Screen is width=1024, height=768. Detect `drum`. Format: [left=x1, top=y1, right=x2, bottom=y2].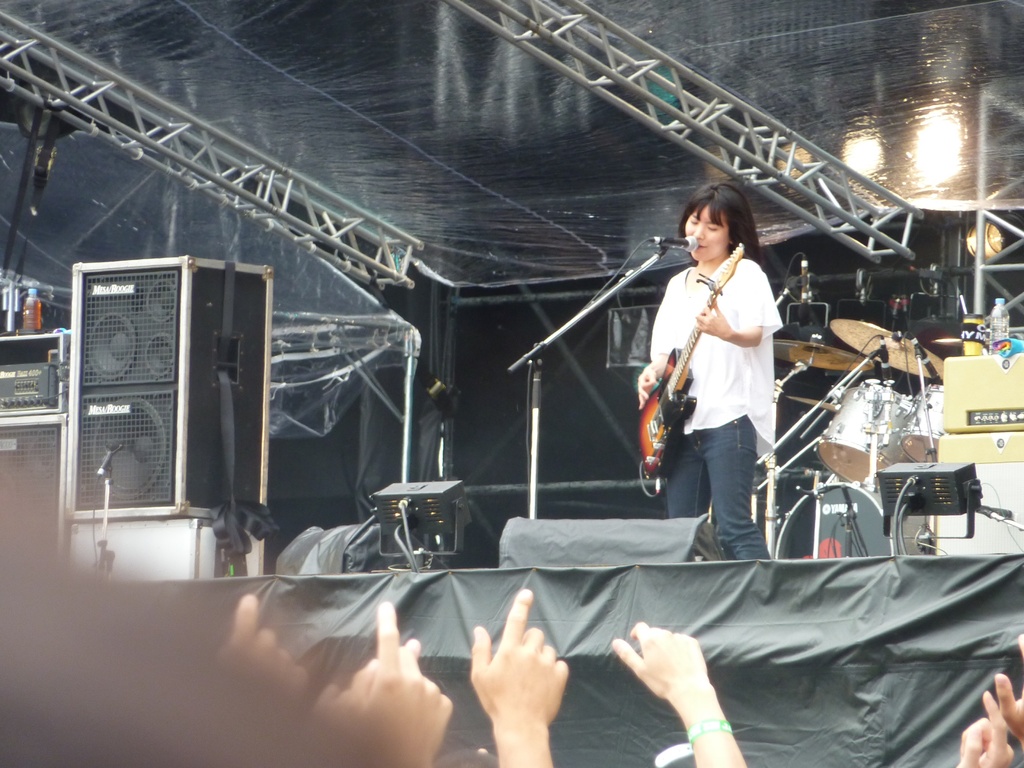
[left=774, top=480, right=886, bottom=558].
